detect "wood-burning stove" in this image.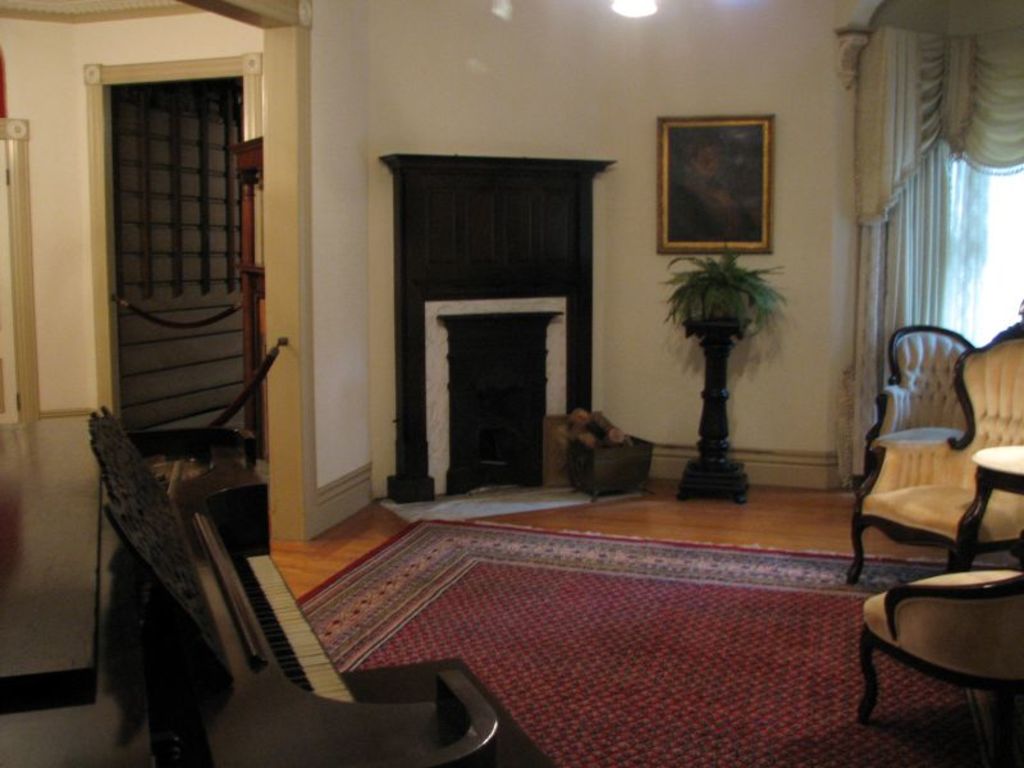
Detection: 436 306 559 490.
